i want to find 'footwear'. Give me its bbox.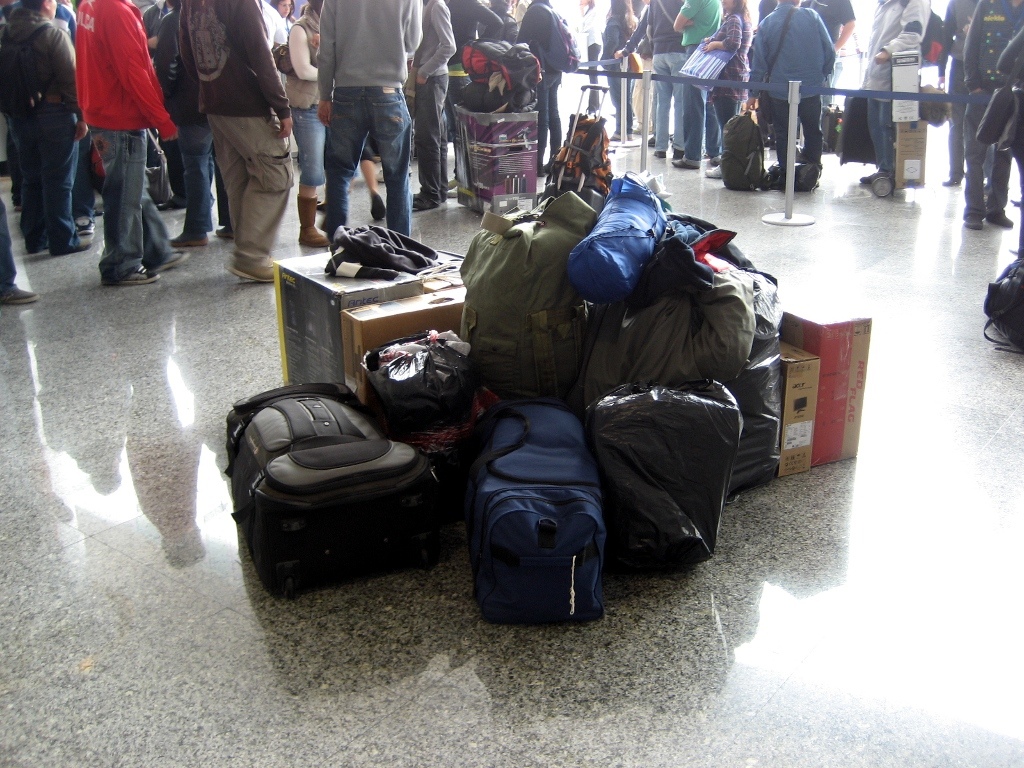
(707,164,726,179).
